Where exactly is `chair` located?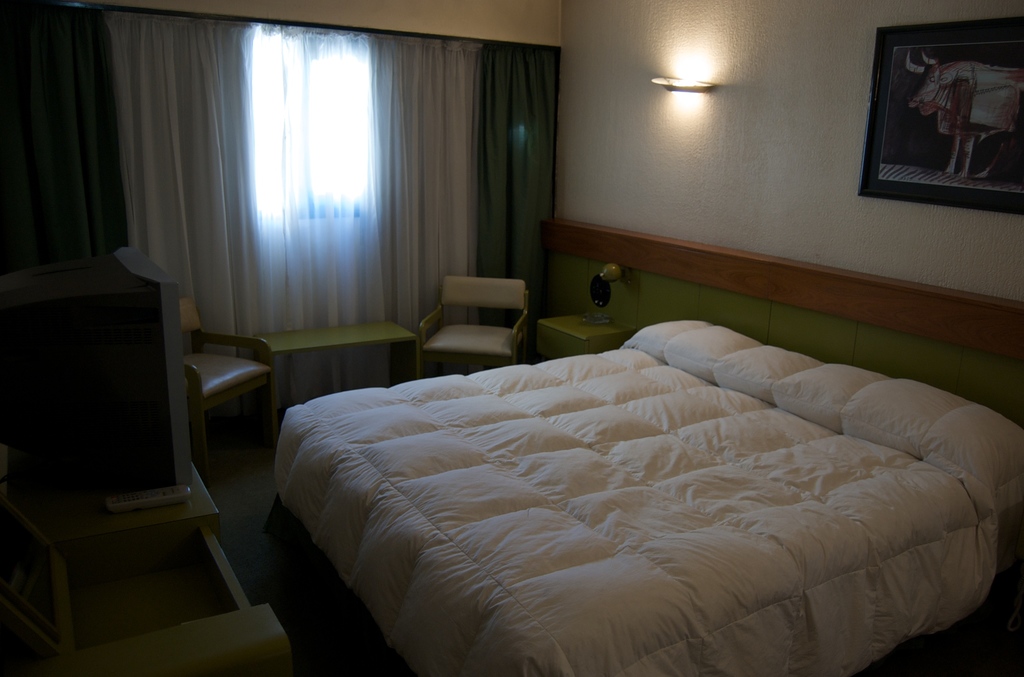
Its bounding box is bbox=[178, 292, 279, 480].
